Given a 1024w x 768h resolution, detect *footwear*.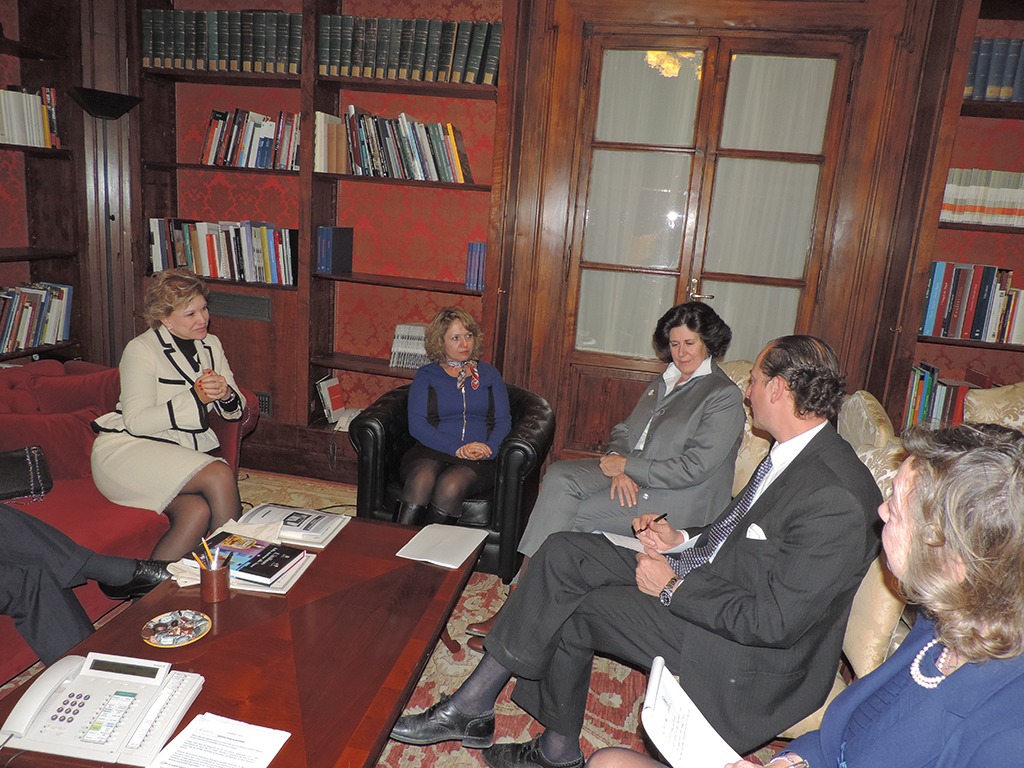
detection(464, 634, 484, 655).
